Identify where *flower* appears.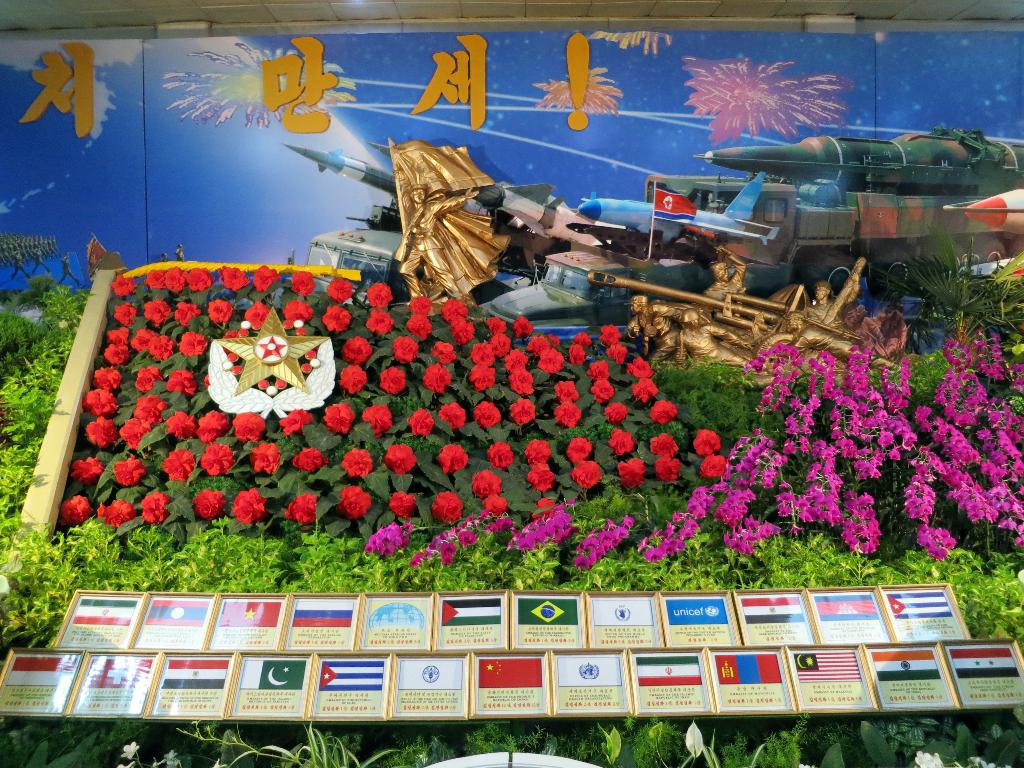
Appears at <bbox>607, 425, 634, 456</bbox>.
